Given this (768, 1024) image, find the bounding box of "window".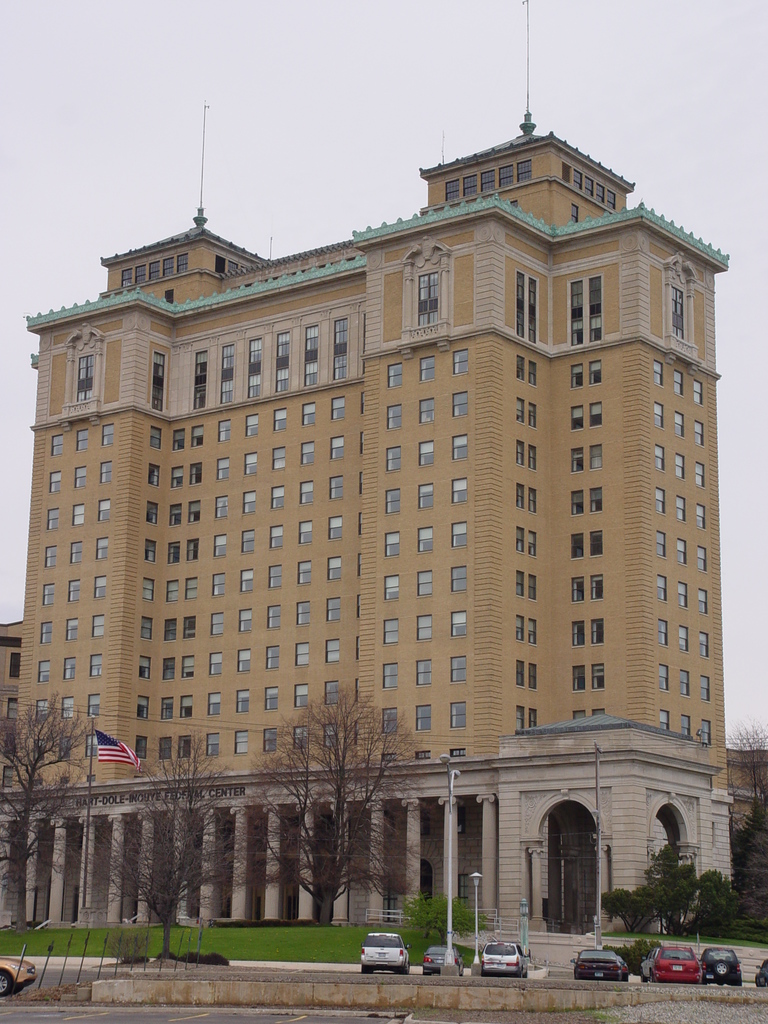
(324,681,340,705).
